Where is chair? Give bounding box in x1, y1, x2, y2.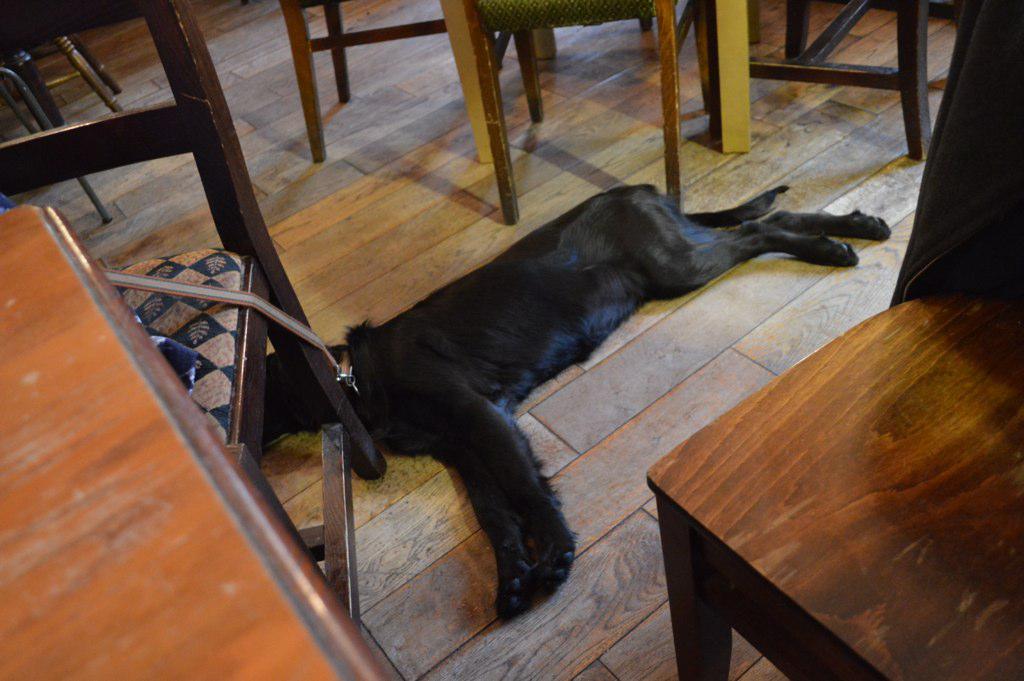
0, 0, 317, 358.
